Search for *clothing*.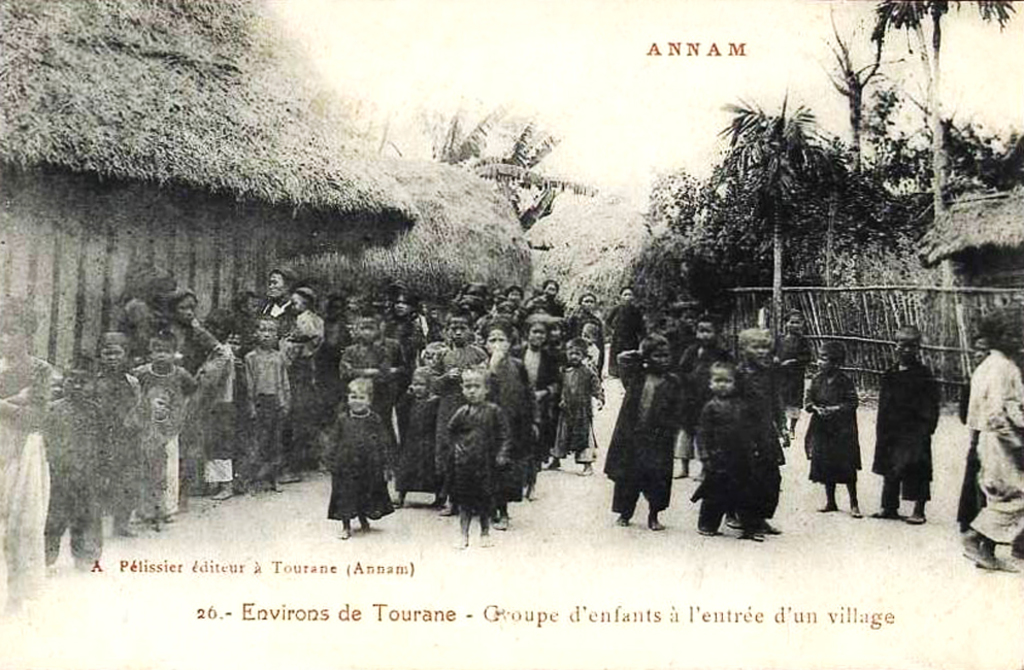
Found at select_region(665, 320, 692, 363).
